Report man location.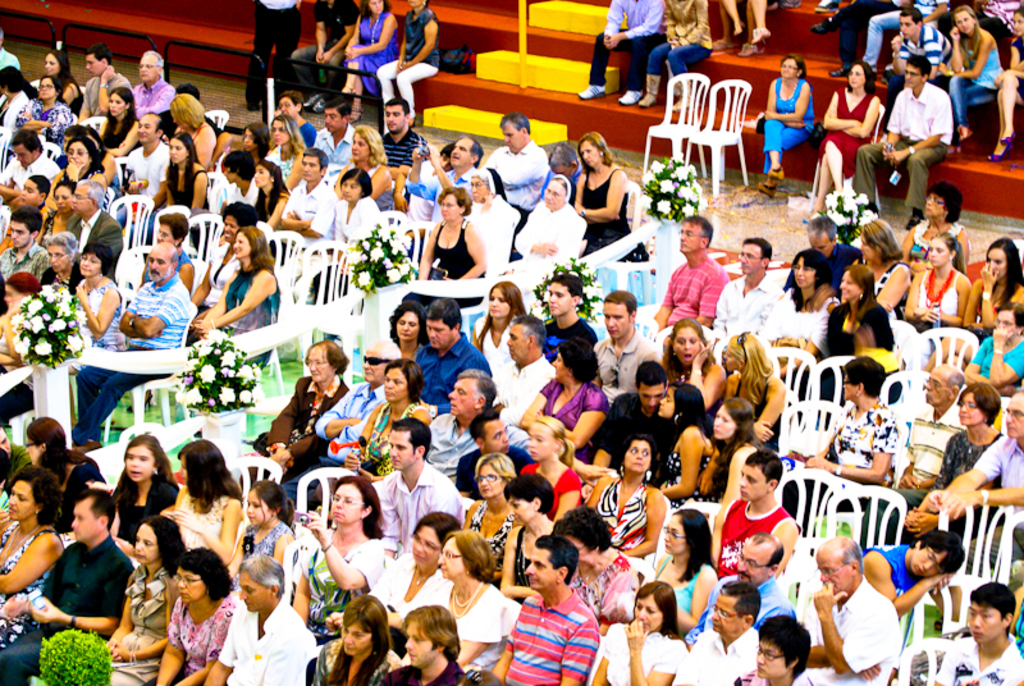
Report: [x1=709, y1=448, x2=801, y2=580].
